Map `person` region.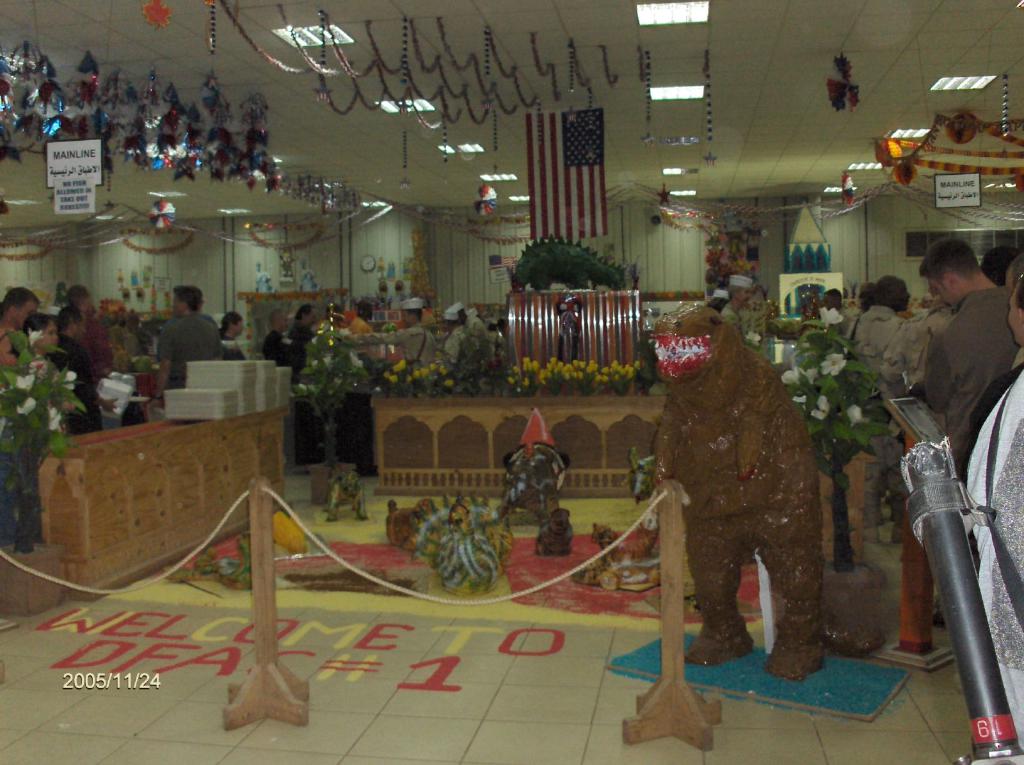
Mapped to bbox=[718, 270, 755, 341].
